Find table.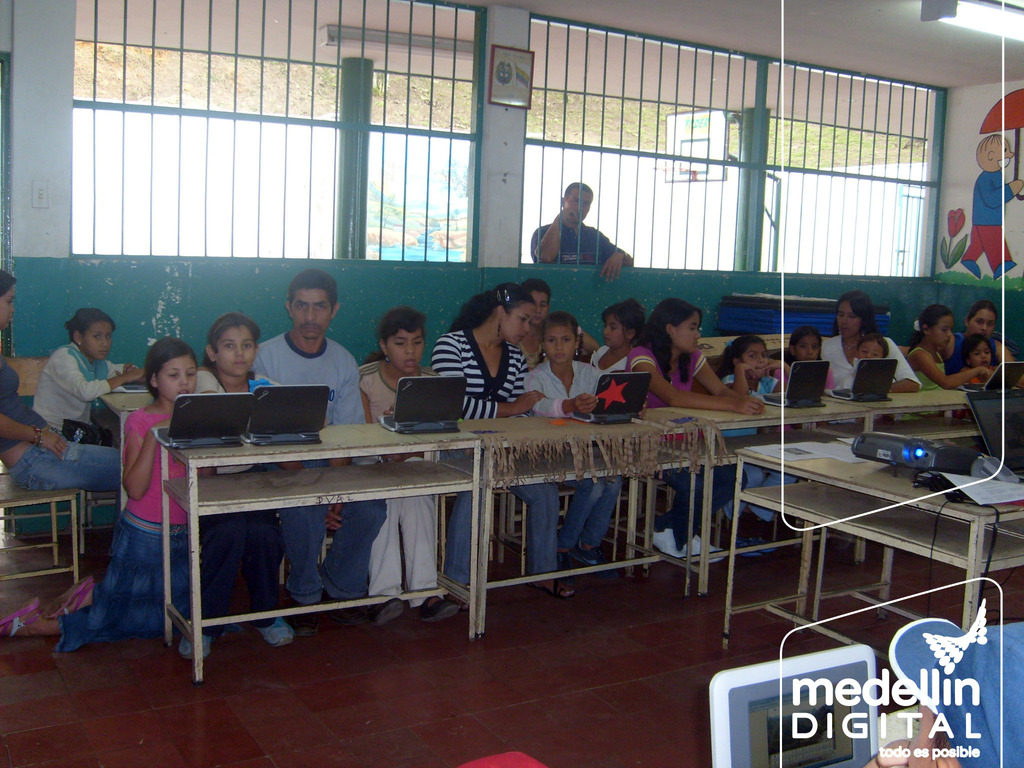
bbox=[475, 415, 710, 638].
